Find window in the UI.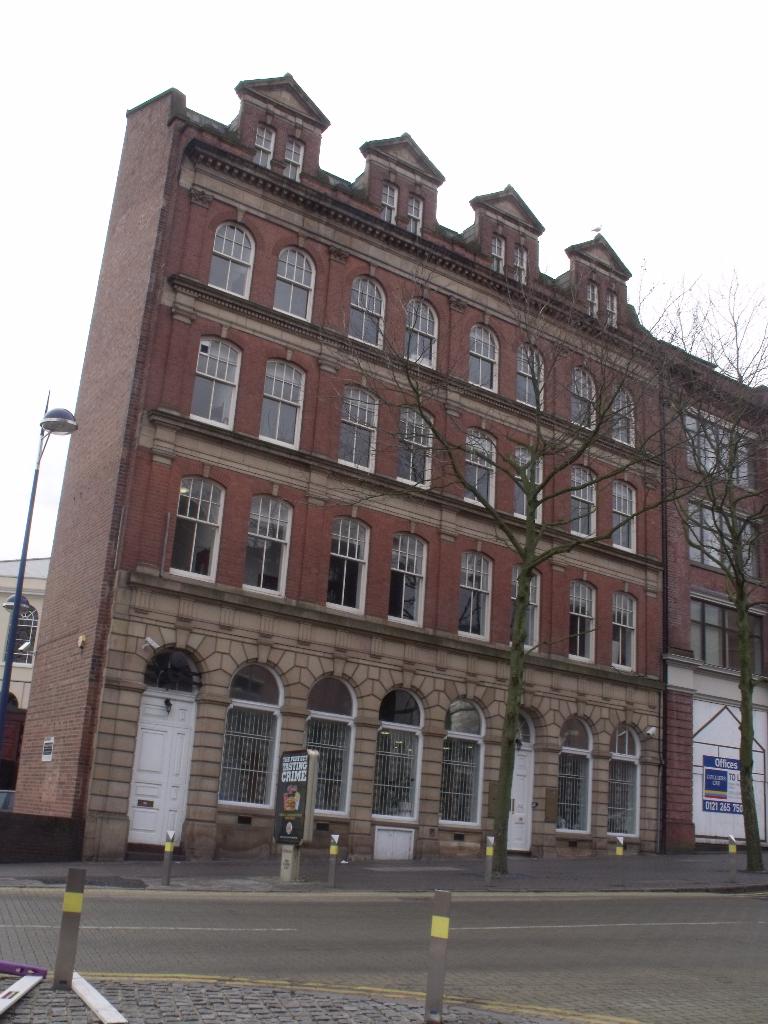
UI element at (244,496,295,586).
